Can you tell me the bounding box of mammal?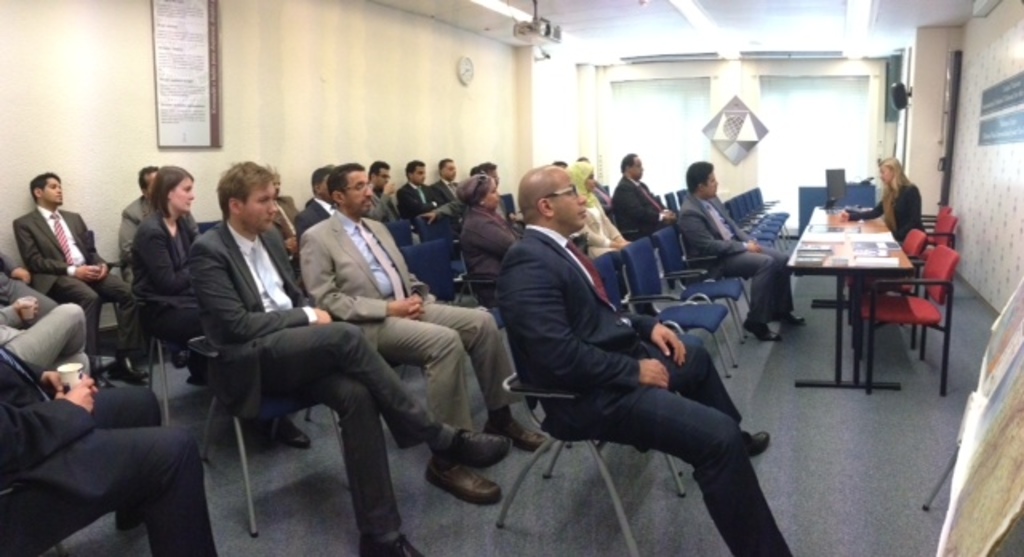
<box>670,166,805,341</box>.
